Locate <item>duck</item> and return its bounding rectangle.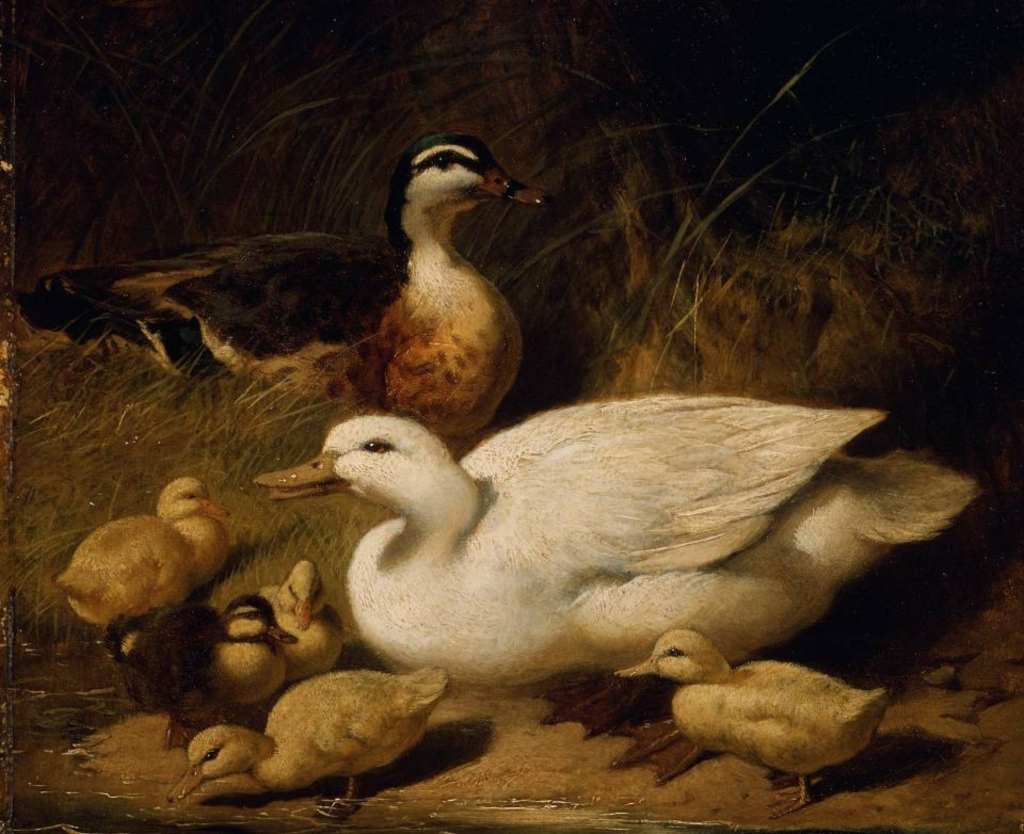
locate(254, 388, 977, 786).
